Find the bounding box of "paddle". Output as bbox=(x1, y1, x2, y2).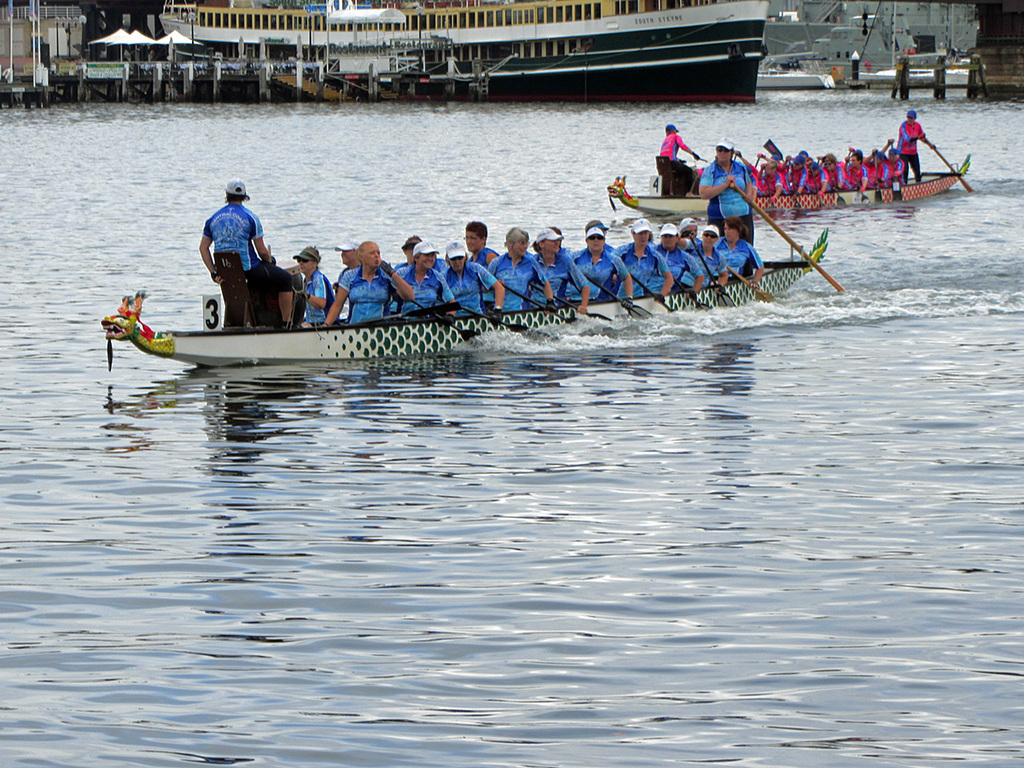
bbox=(672, 277, 707, 312).
